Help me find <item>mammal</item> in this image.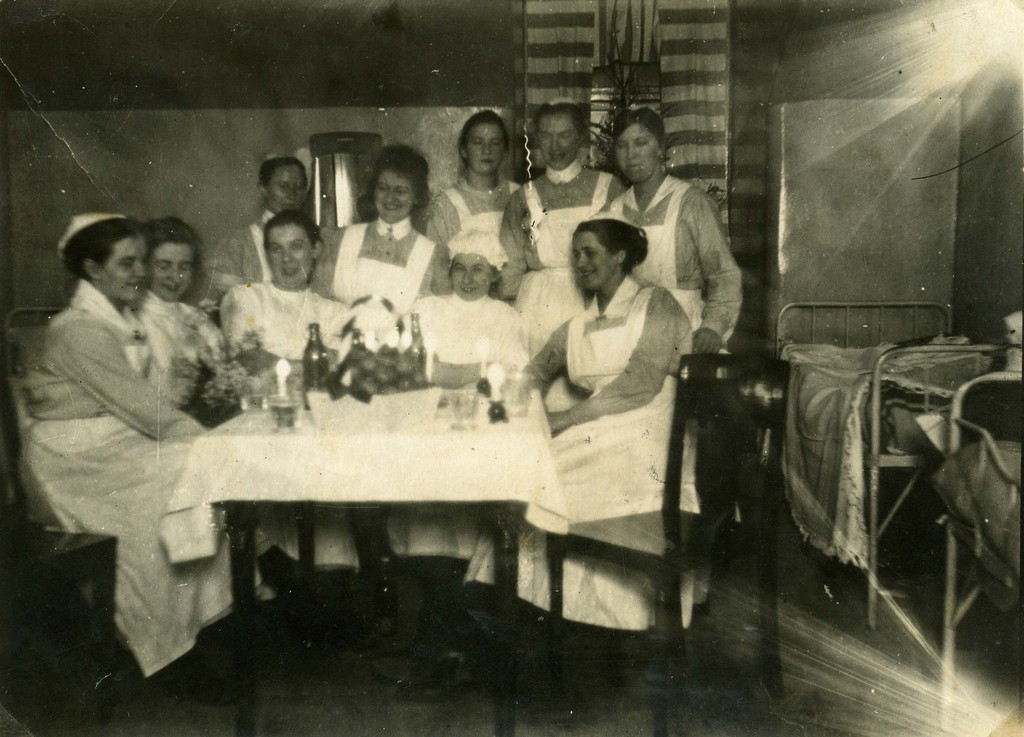
Found it: (607,106,748,352).
